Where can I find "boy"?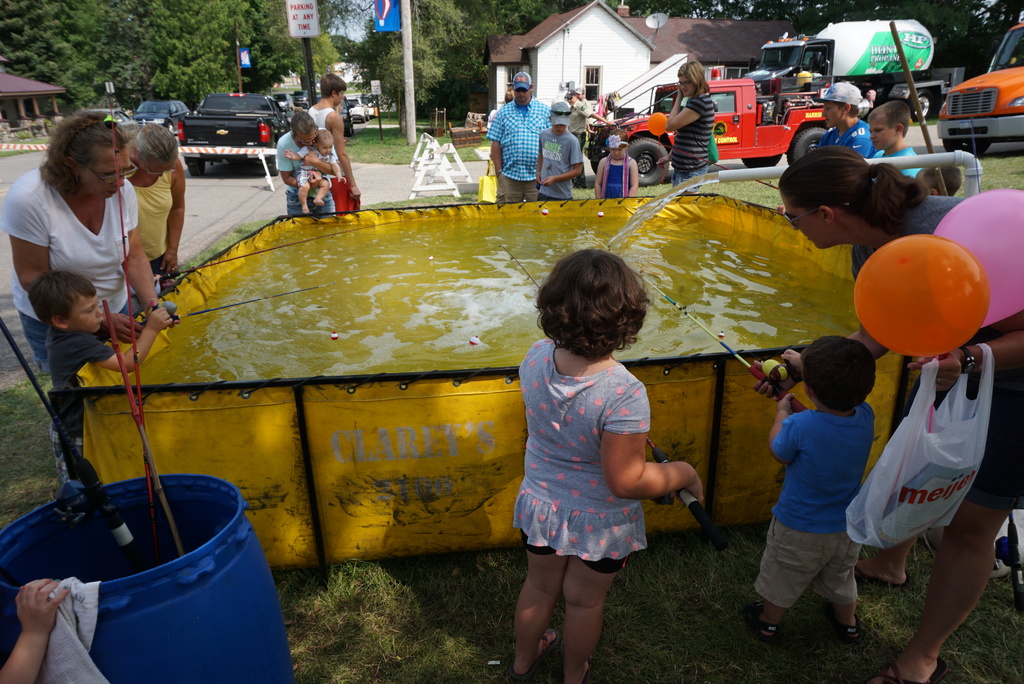
You can find it at [308,74,362,210].
